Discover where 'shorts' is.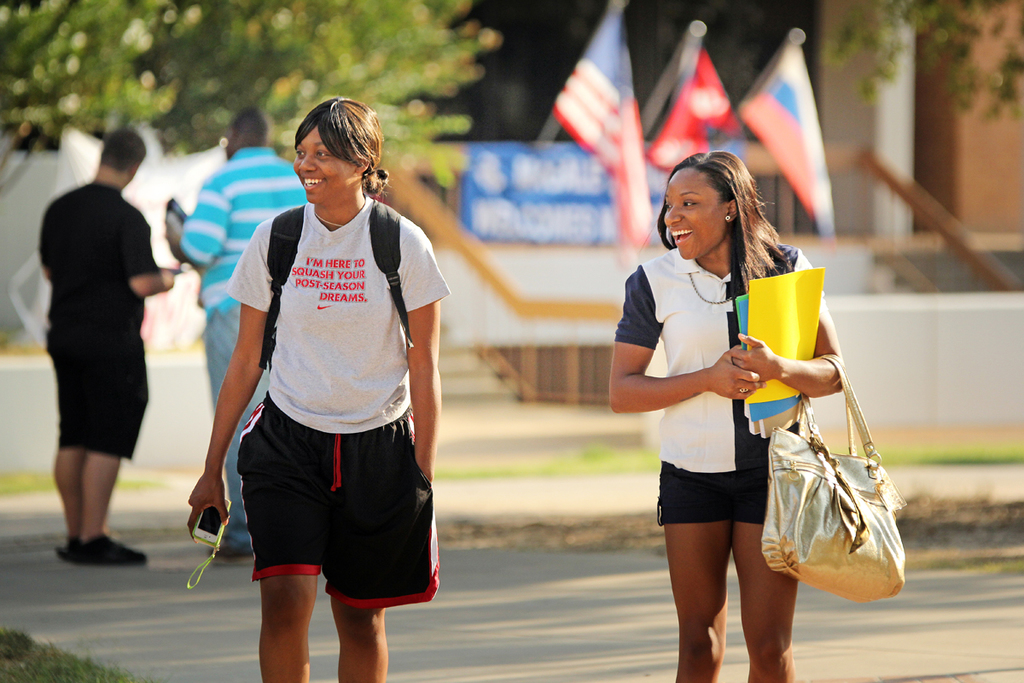
Discovered at pyautogui.locateOnScreen(226, 451, 438, 579).
